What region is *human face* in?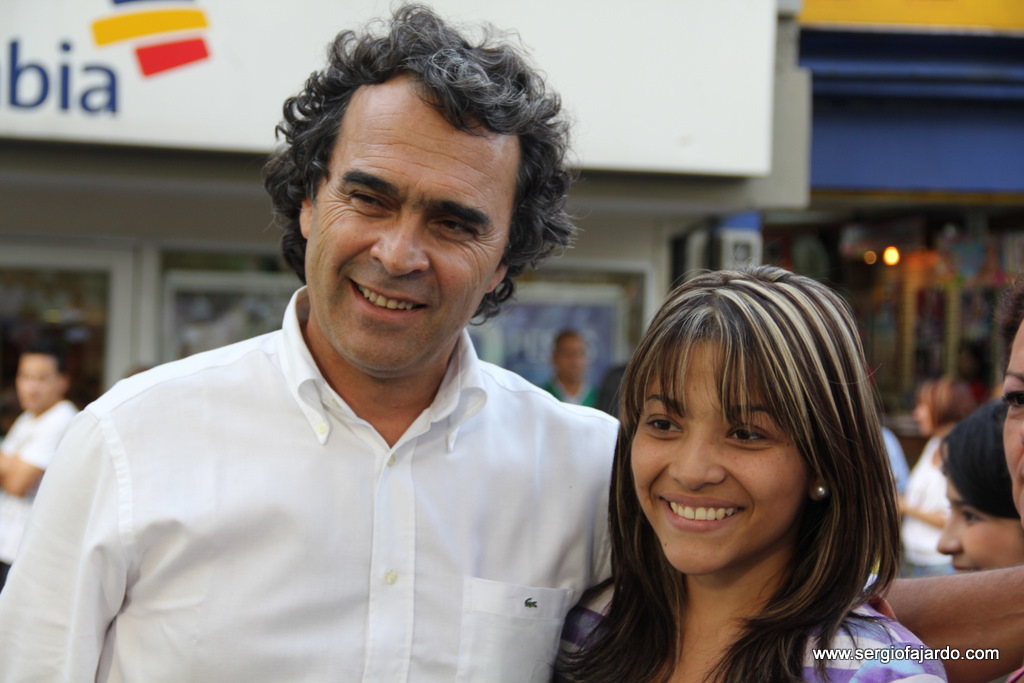
l=306, t=73, r=524, b=370.
